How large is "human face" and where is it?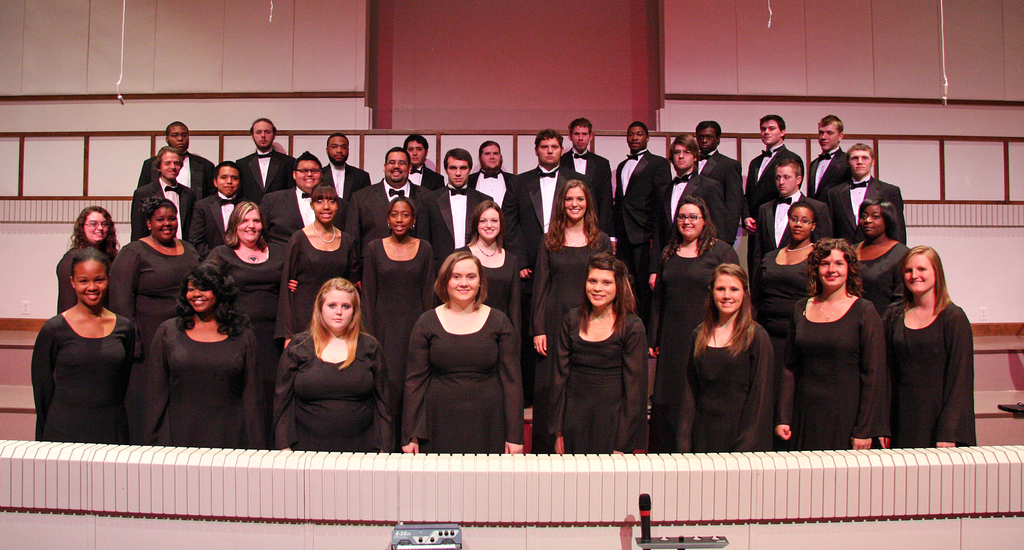
Bounding box: x1=404 y1=140 x2=426 y2=164.
